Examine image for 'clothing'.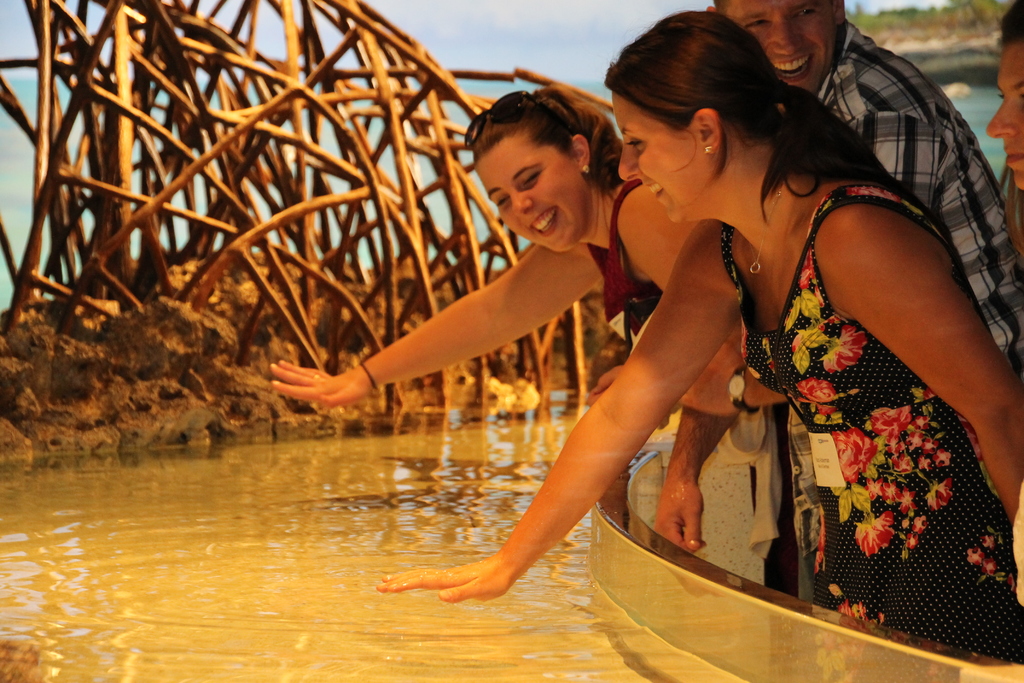
Examination result: bbox=[817, 19, 1023, 359].
